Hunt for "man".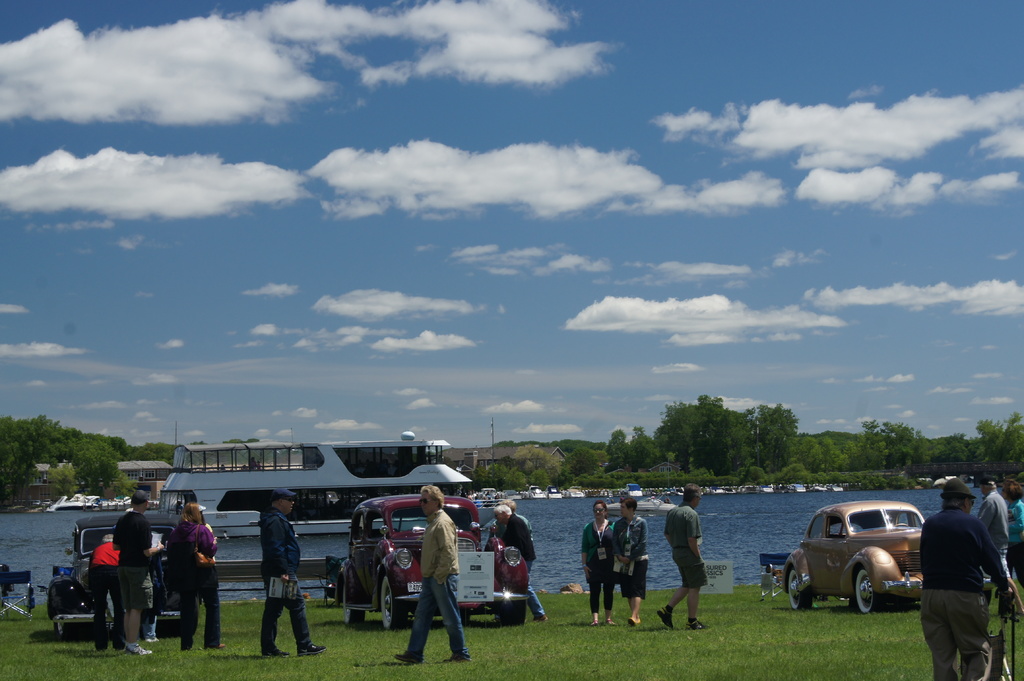
Hunted down at 927 486 1013 678.
